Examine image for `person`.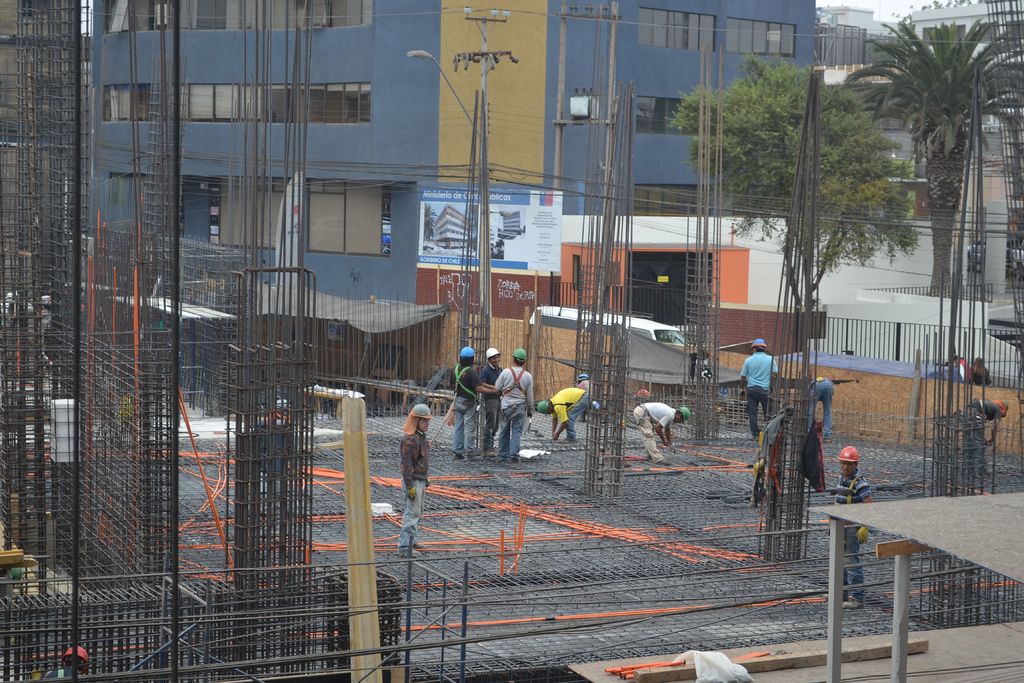
Examination result: select_region(634, 399, 692, 460).
